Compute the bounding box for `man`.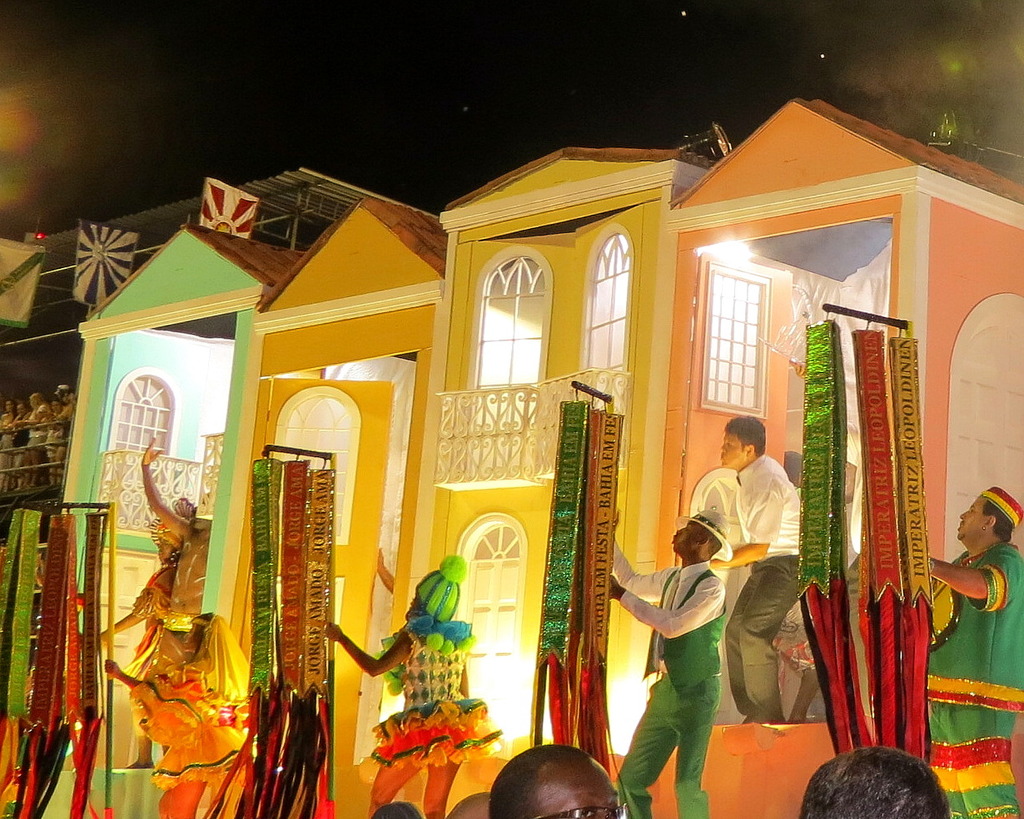
bbox=(607, 508, 735, 818).
